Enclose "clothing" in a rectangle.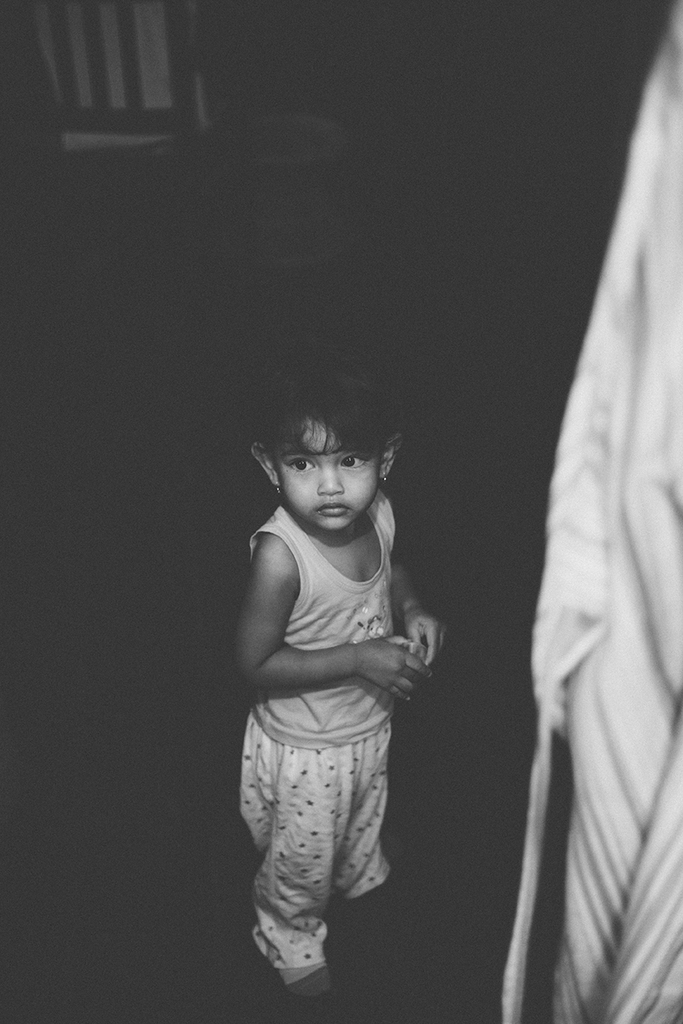
[x1=498, y1=0, x2=682, y2=1023].
